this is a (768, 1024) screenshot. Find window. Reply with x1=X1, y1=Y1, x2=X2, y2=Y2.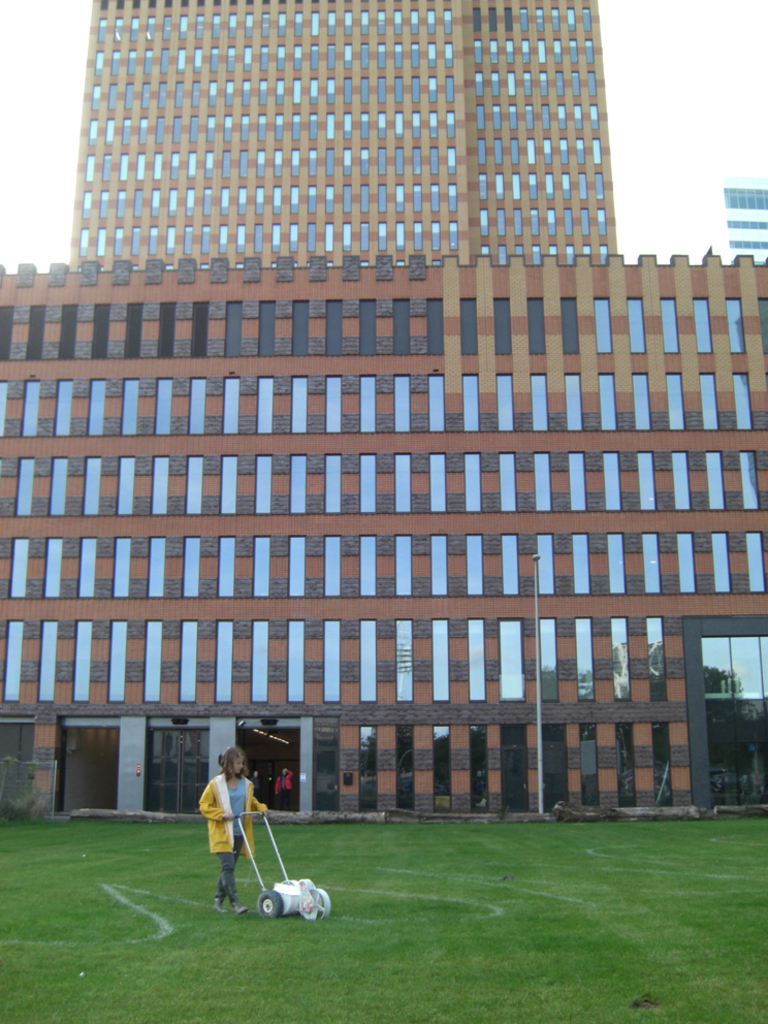
x1=530, y1=374, x2=547, y2=433.
